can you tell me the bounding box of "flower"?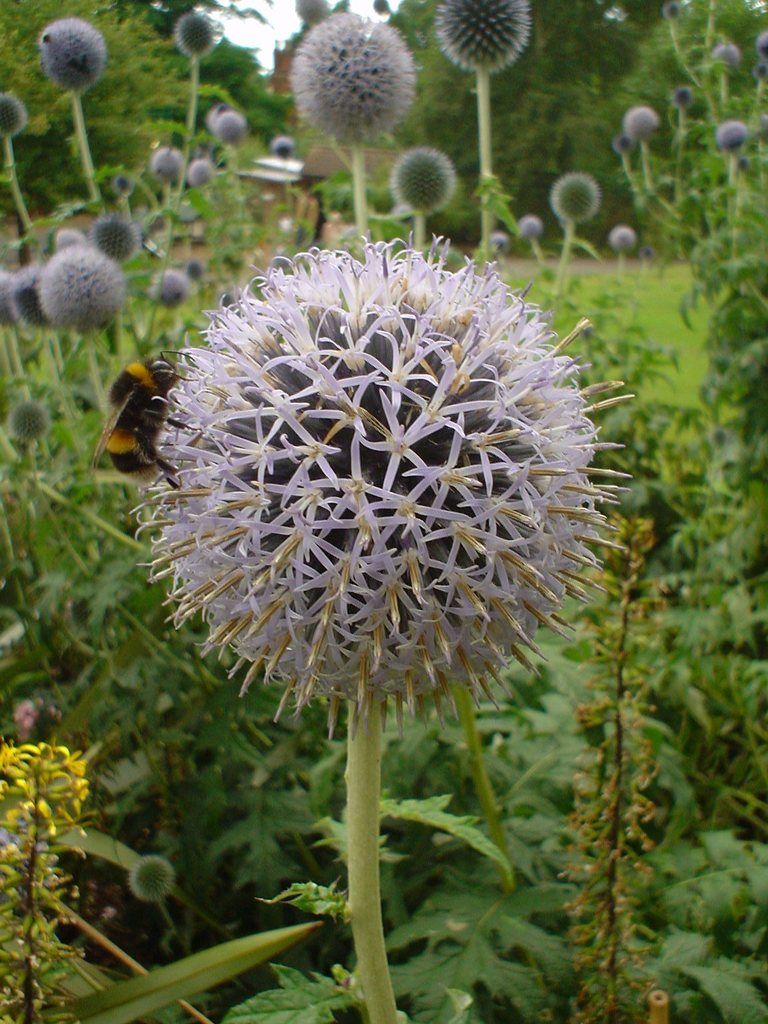
0, 265, 37, 338.
